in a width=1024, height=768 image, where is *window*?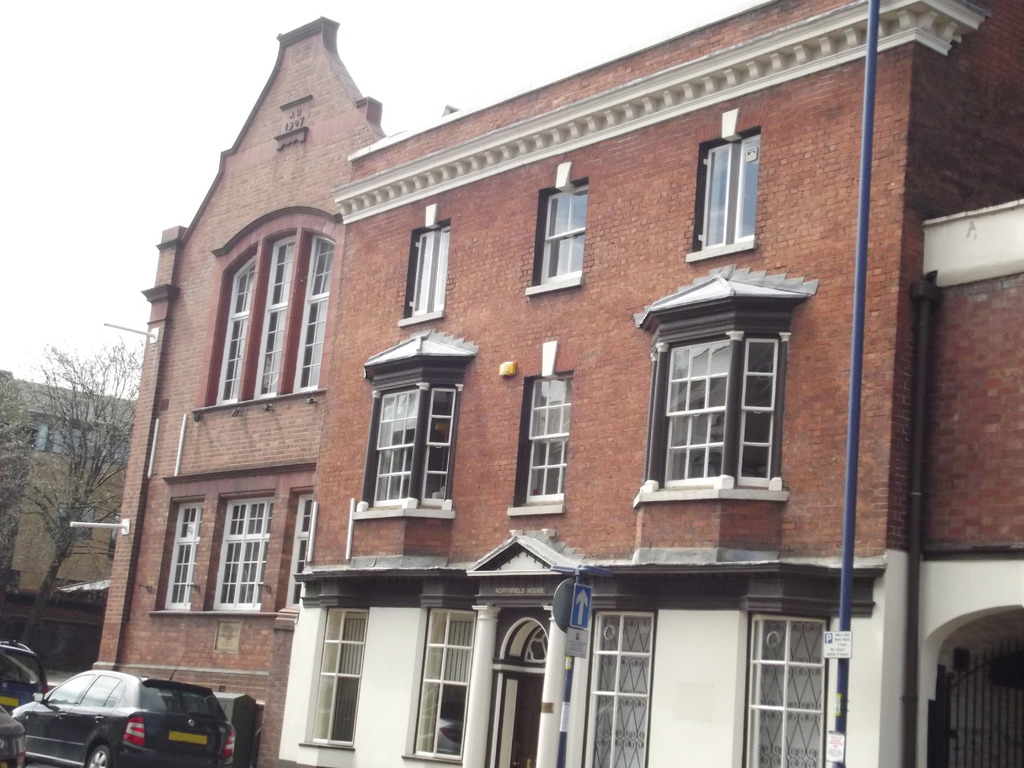
l=514, t=366, r=579, b=505.
